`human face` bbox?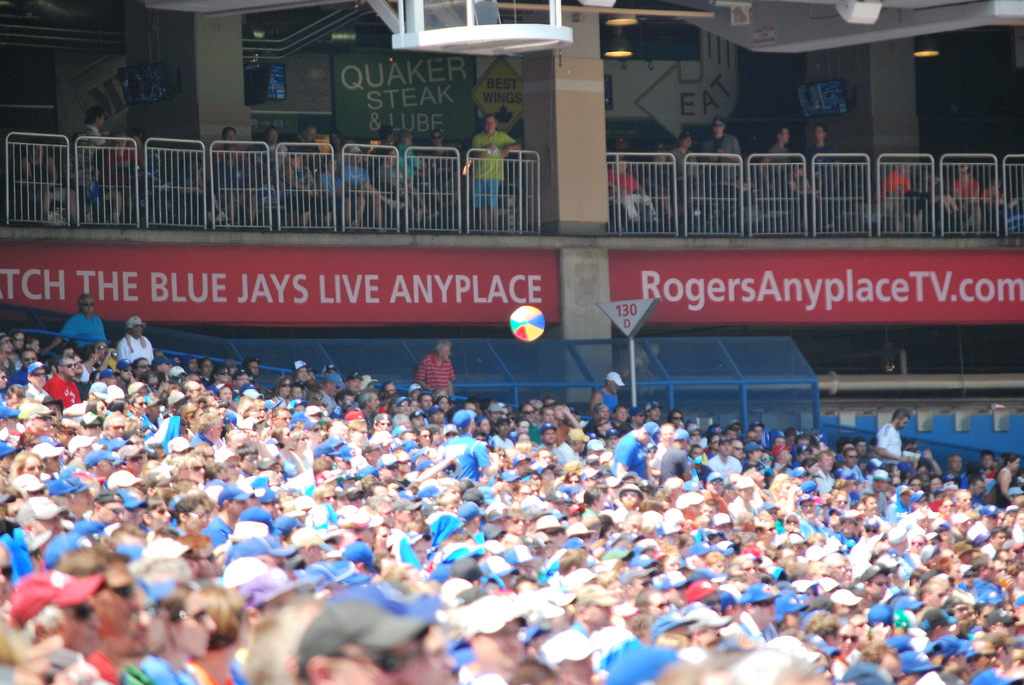
pyautogui.locateOnScreen(33, 146, 45, 157)
